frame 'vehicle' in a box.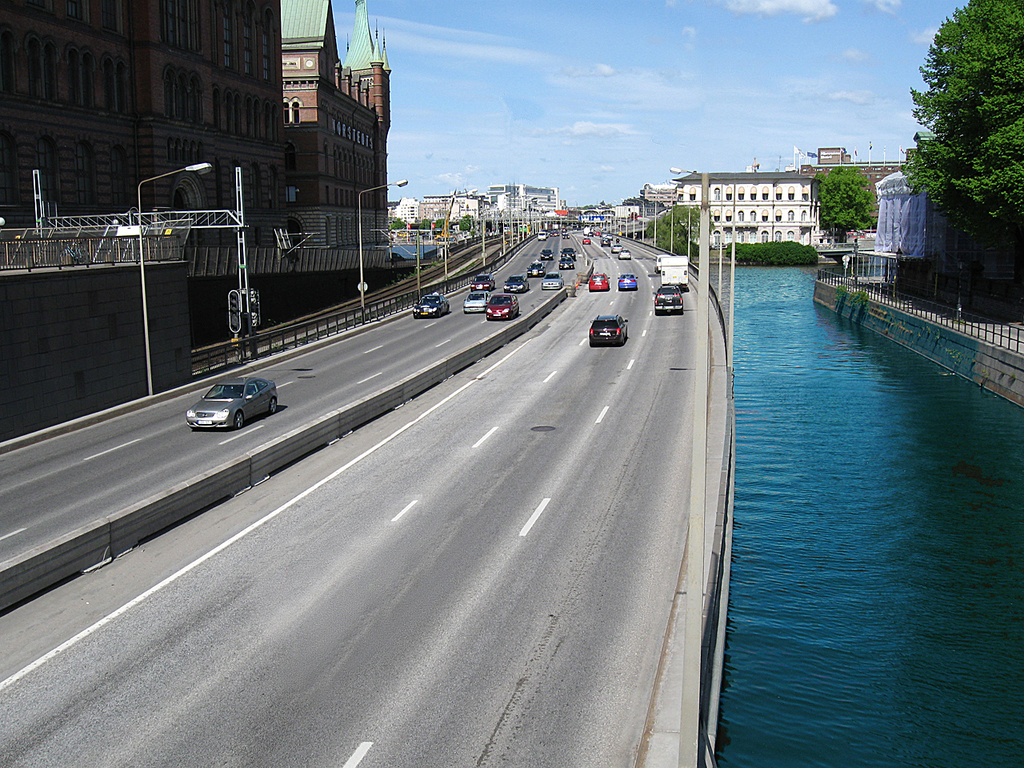
pyautogui.locateOnScreen(586, 270, 610, 293).
